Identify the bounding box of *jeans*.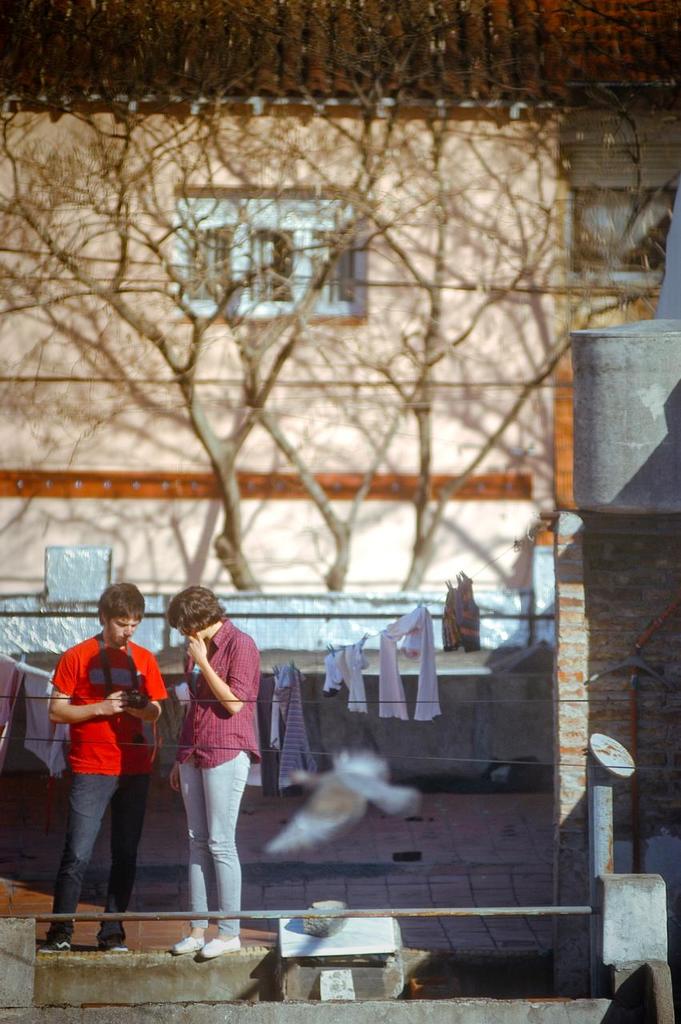
<box>49,754,155,944</box>.
